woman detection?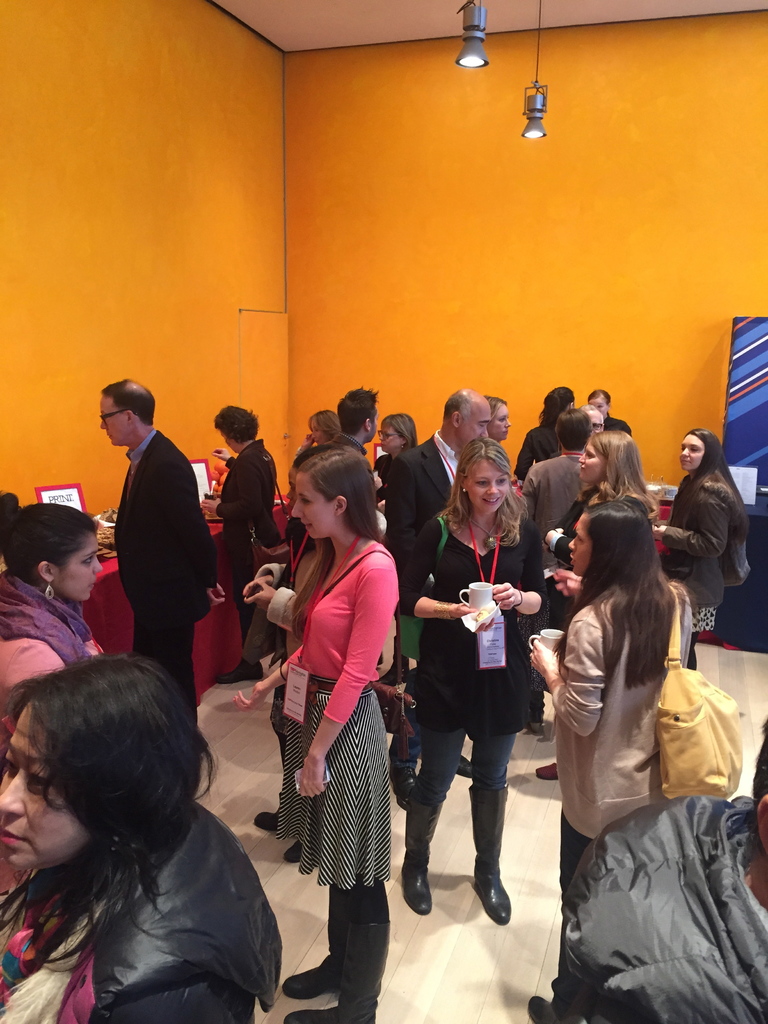
pyautogui.locateOnScreen(396, 435, 547, 923)
